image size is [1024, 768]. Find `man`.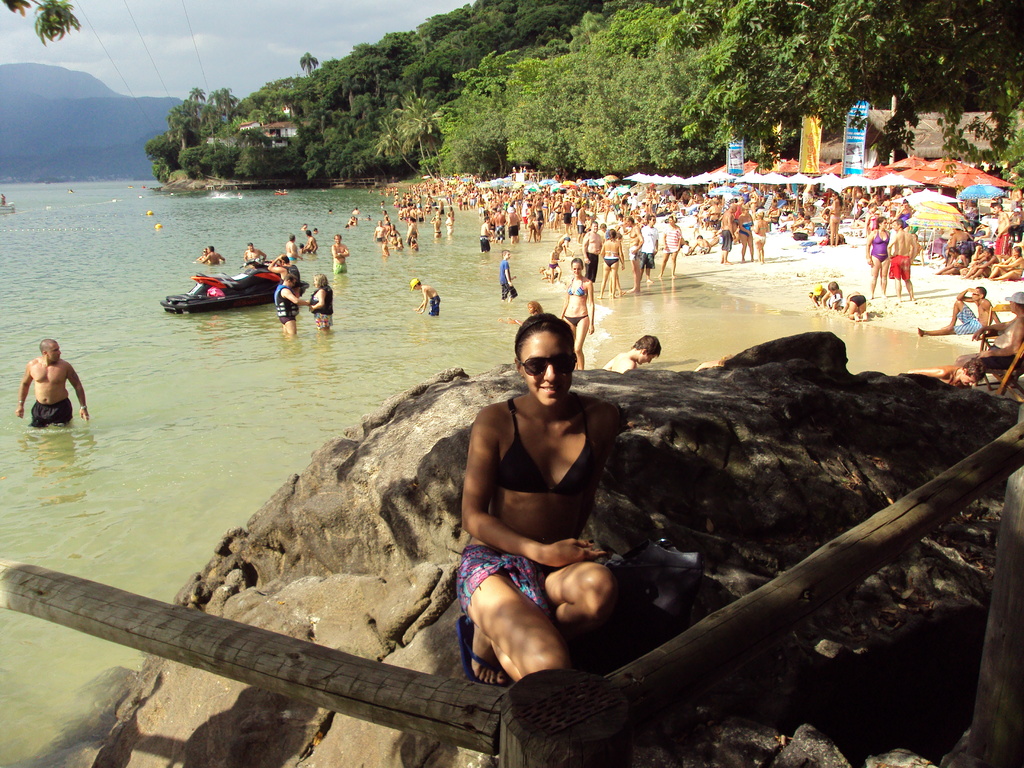
bbox(480, 217, 493, 255).
